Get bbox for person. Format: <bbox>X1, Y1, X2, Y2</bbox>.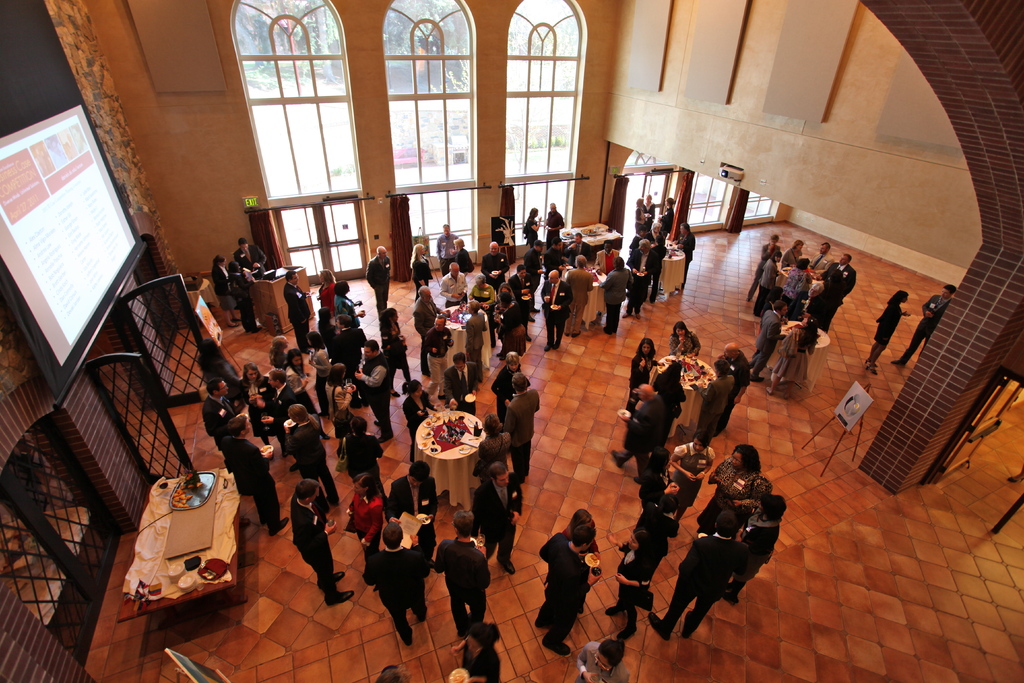
<bbox>483, 243, 506, 288</bbox>.
